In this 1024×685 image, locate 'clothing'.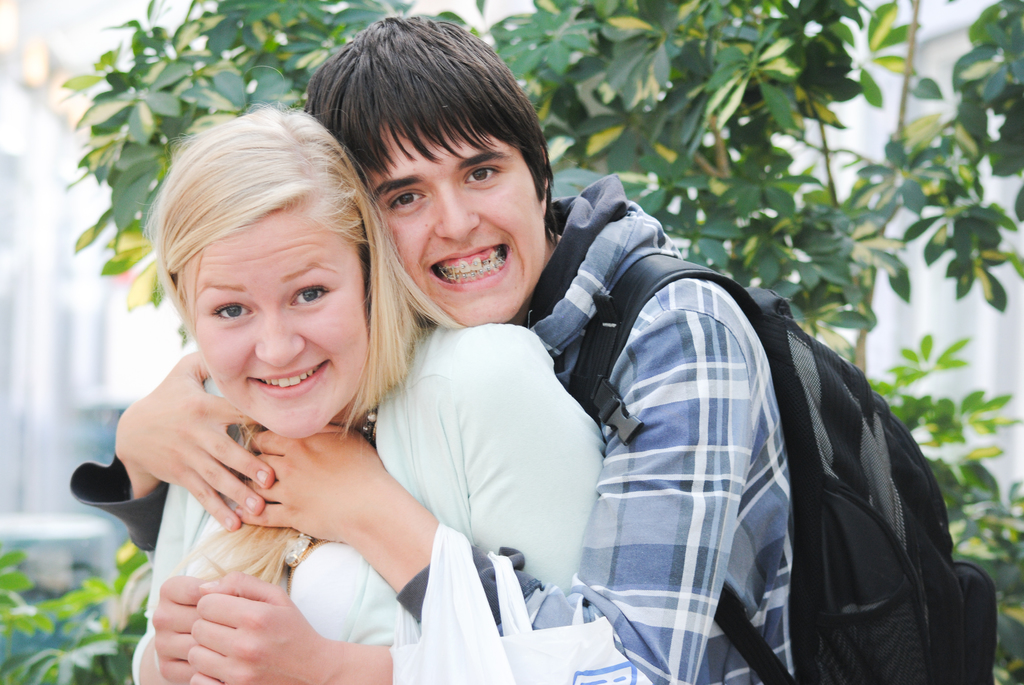
Bounding box: 131, 294, 600, 684.
